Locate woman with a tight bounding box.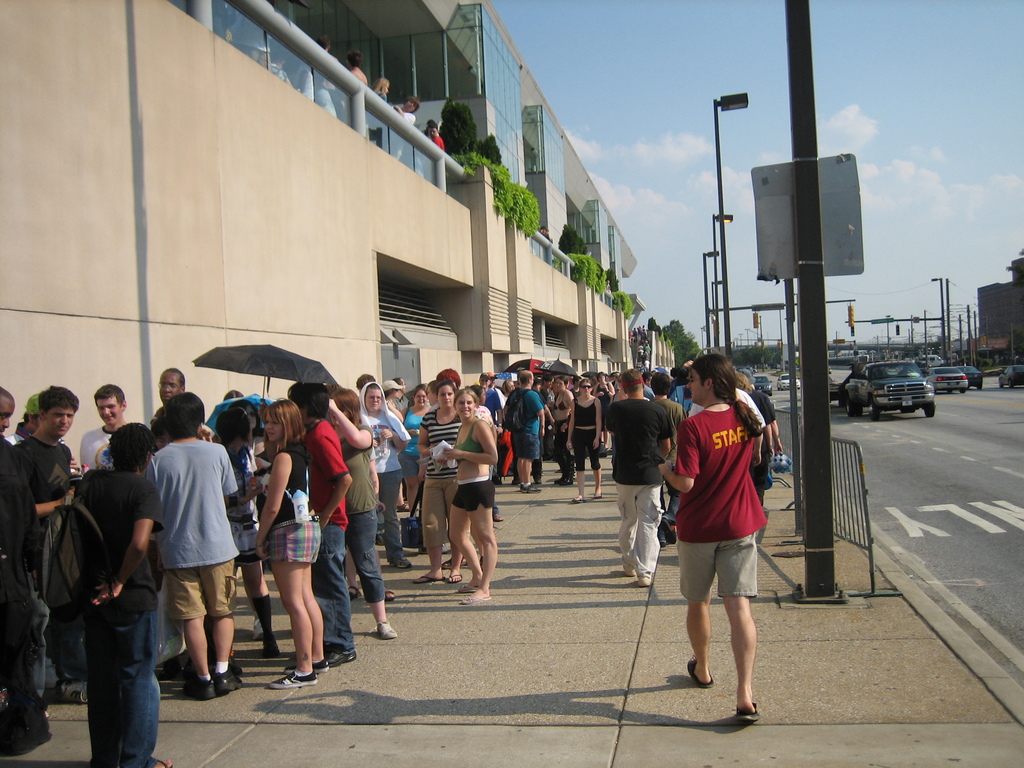
crop(355, 383, 412, 566).
